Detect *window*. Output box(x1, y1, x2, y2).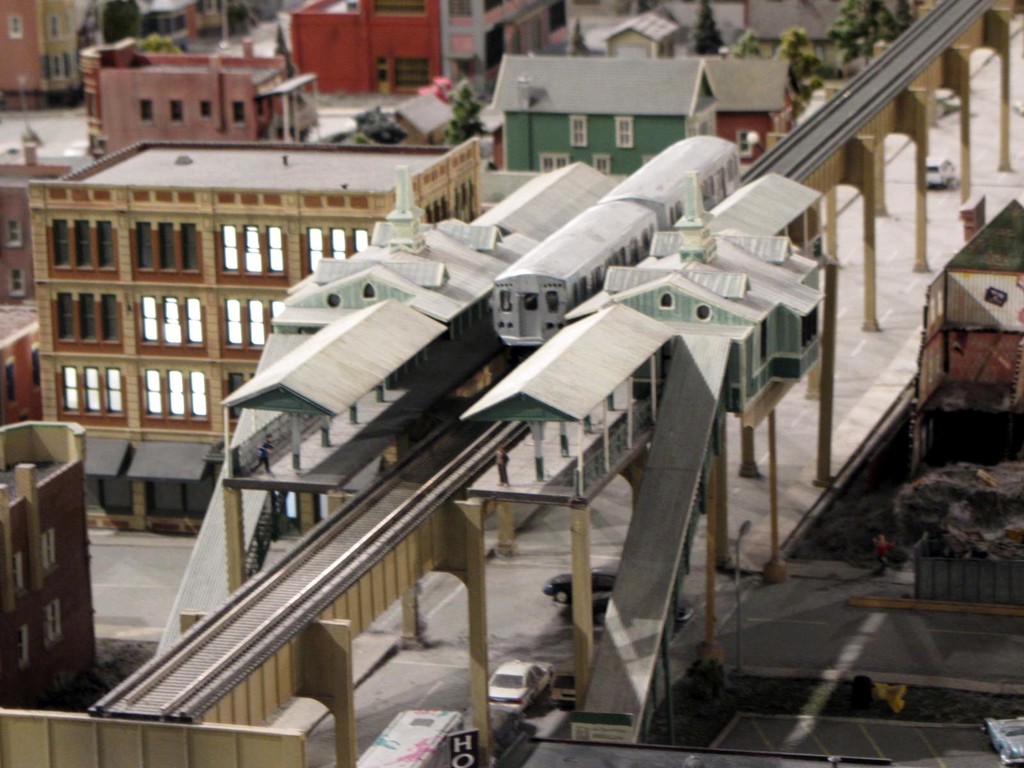
box(44, 525, 57, 573).
